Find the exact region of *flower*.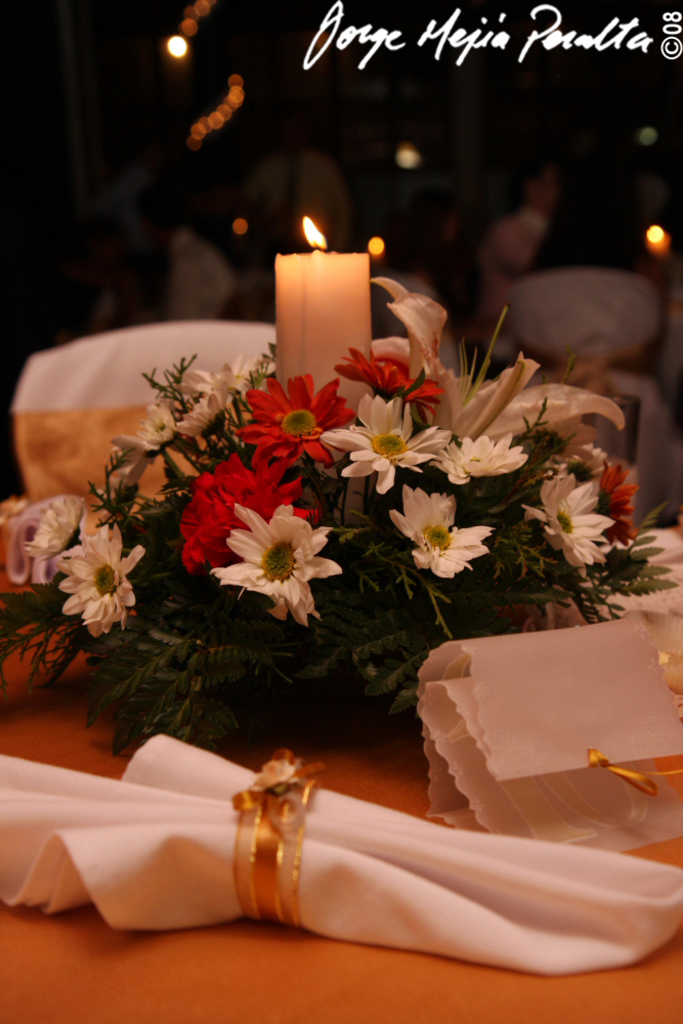
Exact region: [318,392,450,494].
